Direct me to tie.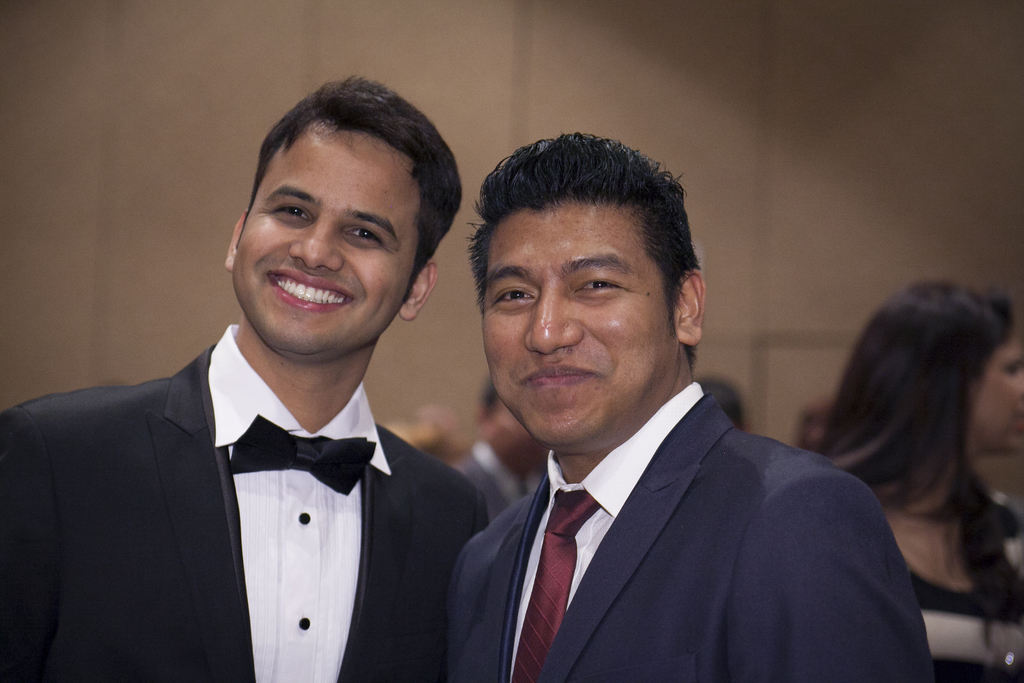
Direction: 231,416,378,493.
